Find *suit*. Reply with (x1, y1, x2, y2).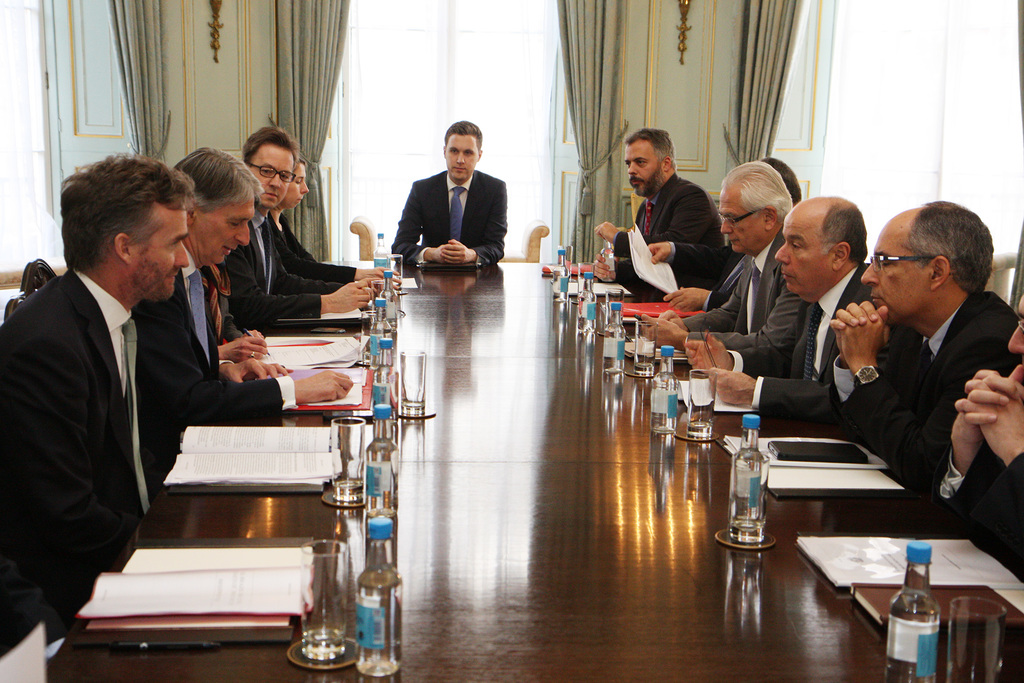
(218, 204, 340, 320).
